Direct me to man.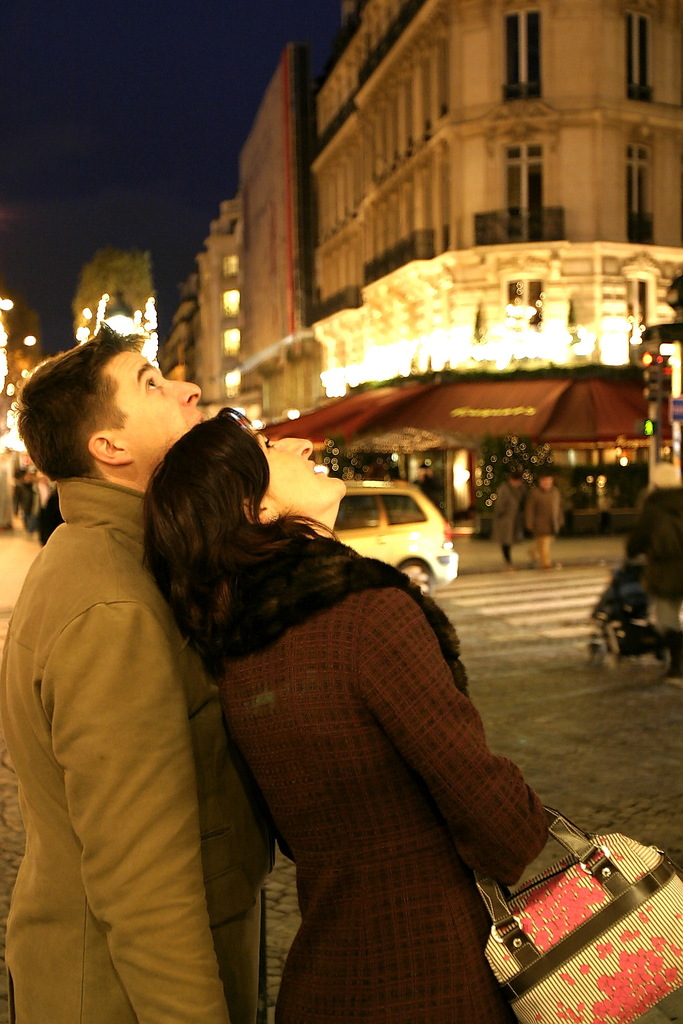
Direction: {"x1": 5, "y1": 283, "x2": 245, "y2": 1023}.
